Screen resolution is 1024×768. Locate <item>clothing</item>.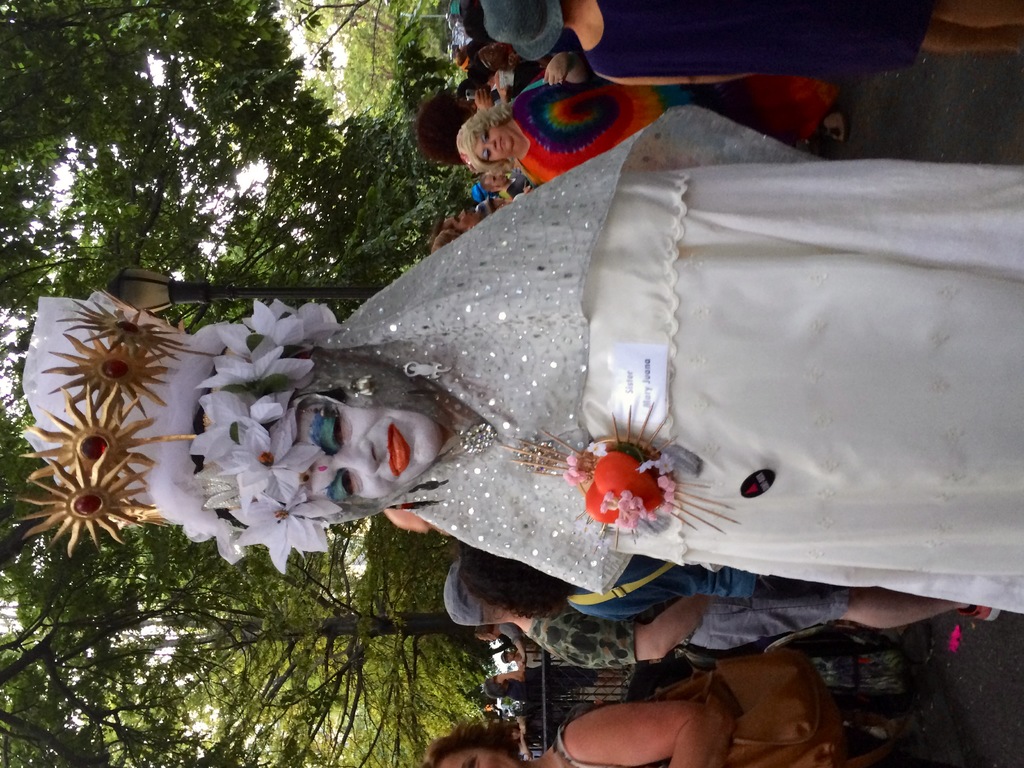
rect(312, 104, 1023, 612).
